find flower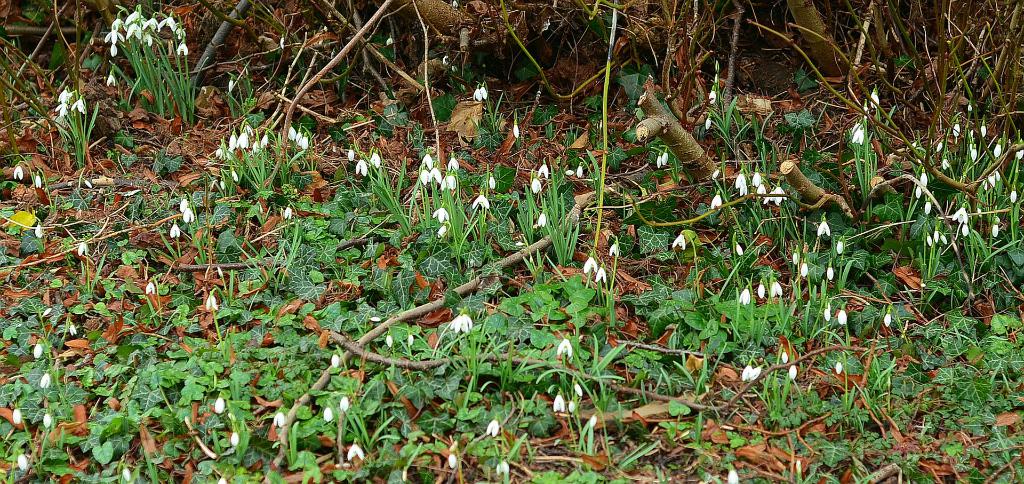
<bbox>169, 223, 181, 238</bbox>
